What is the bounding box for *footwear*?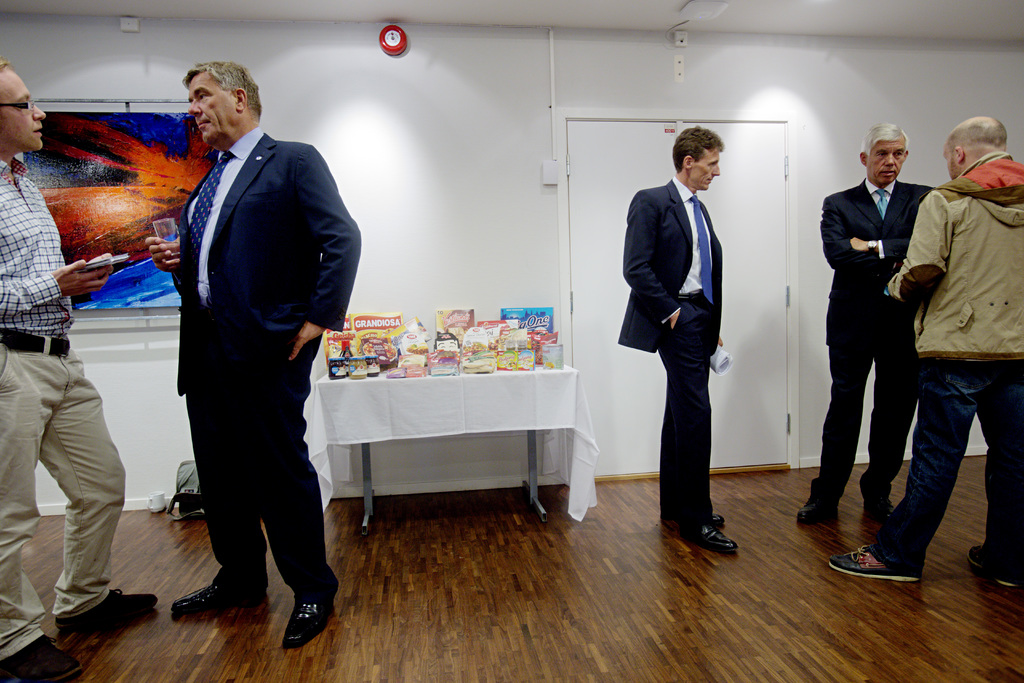
x1=796 y1=490 x2=840 y2=528.
